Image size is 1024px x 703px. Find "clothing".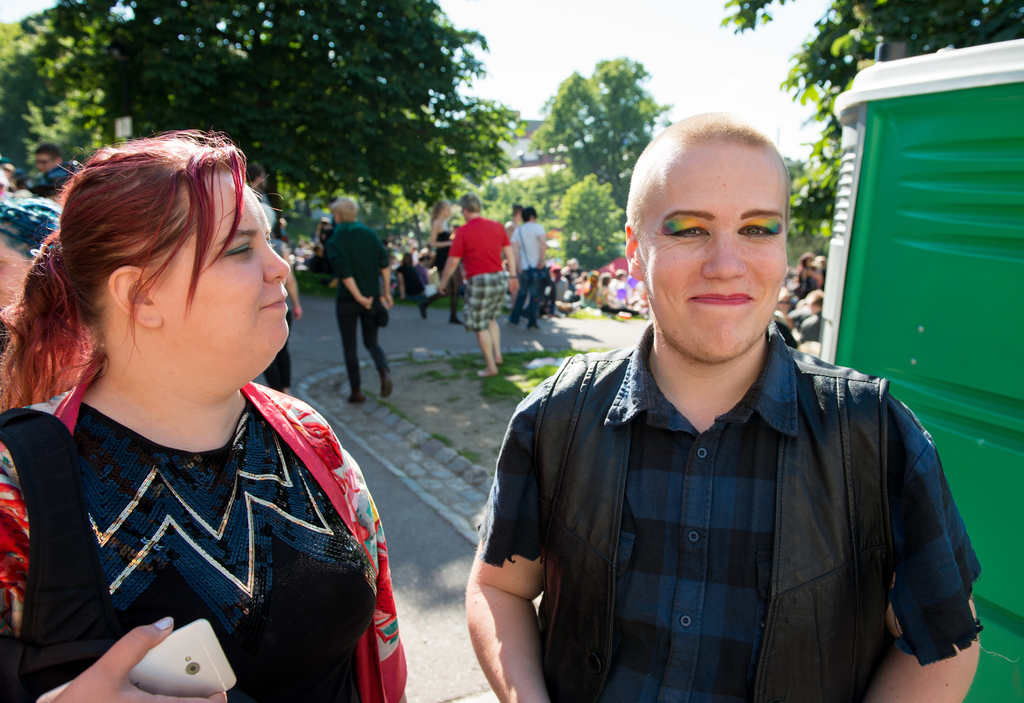
<box>37,167,66,200</box>.
